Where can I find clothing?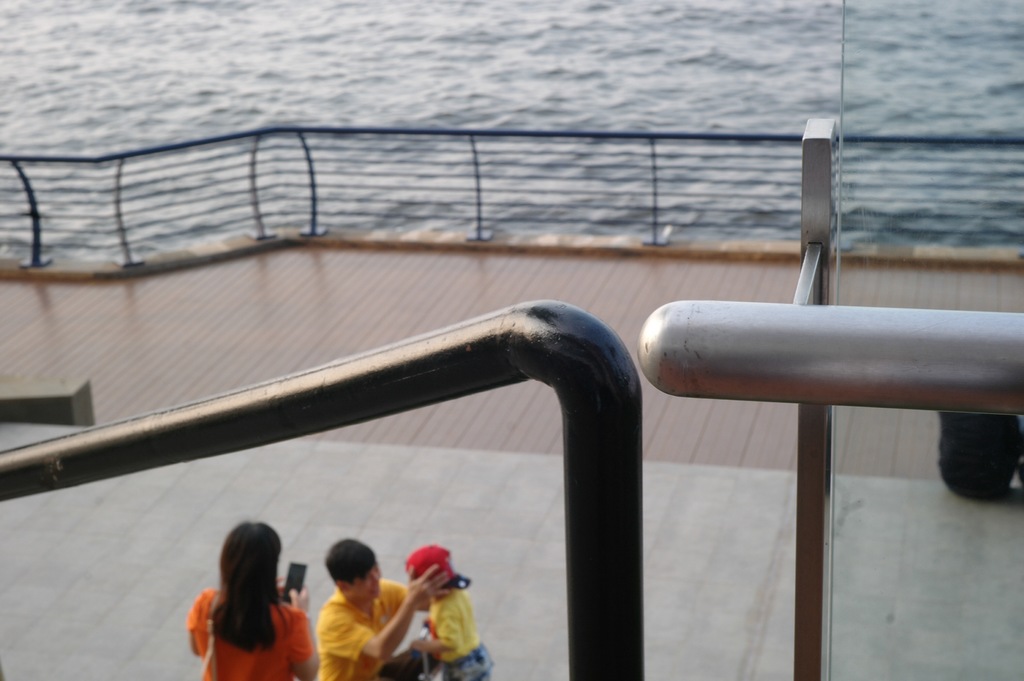
You can find it at region(184, 564, 303, 665).
